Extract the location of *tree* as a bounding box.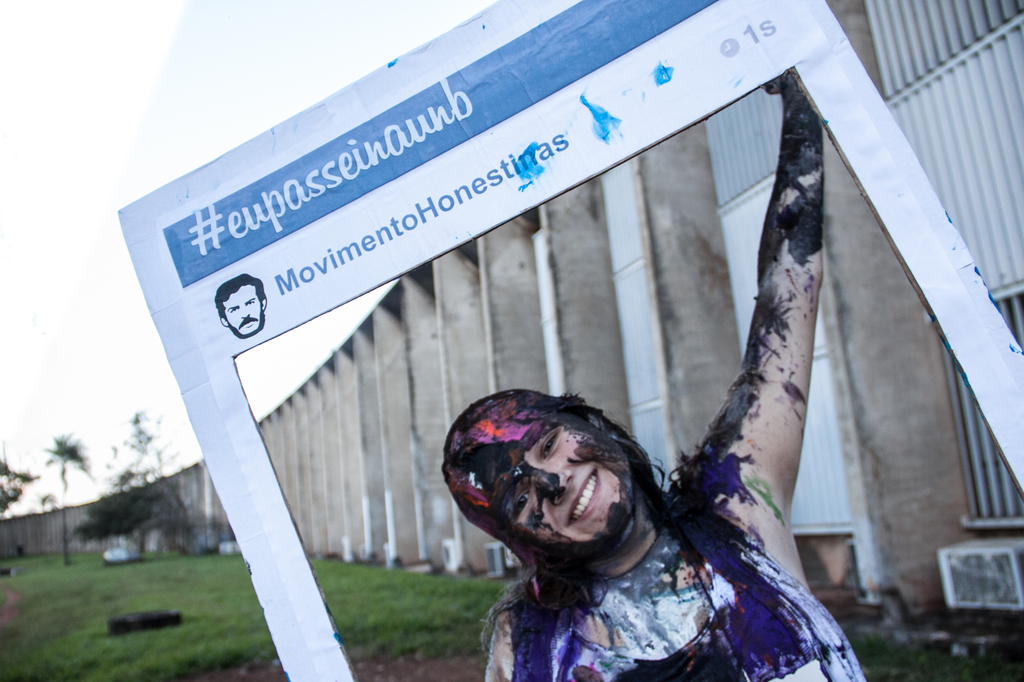
40:434:100:571.
